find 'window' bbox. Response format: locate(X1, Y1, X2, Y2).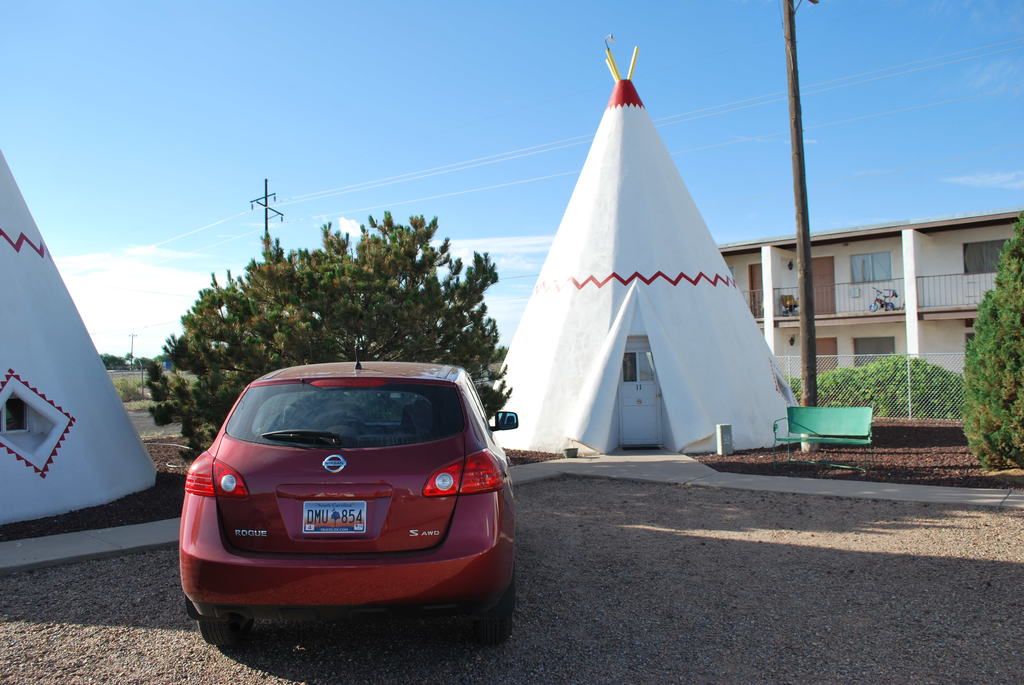
locate(850, 338, 901, 376).
